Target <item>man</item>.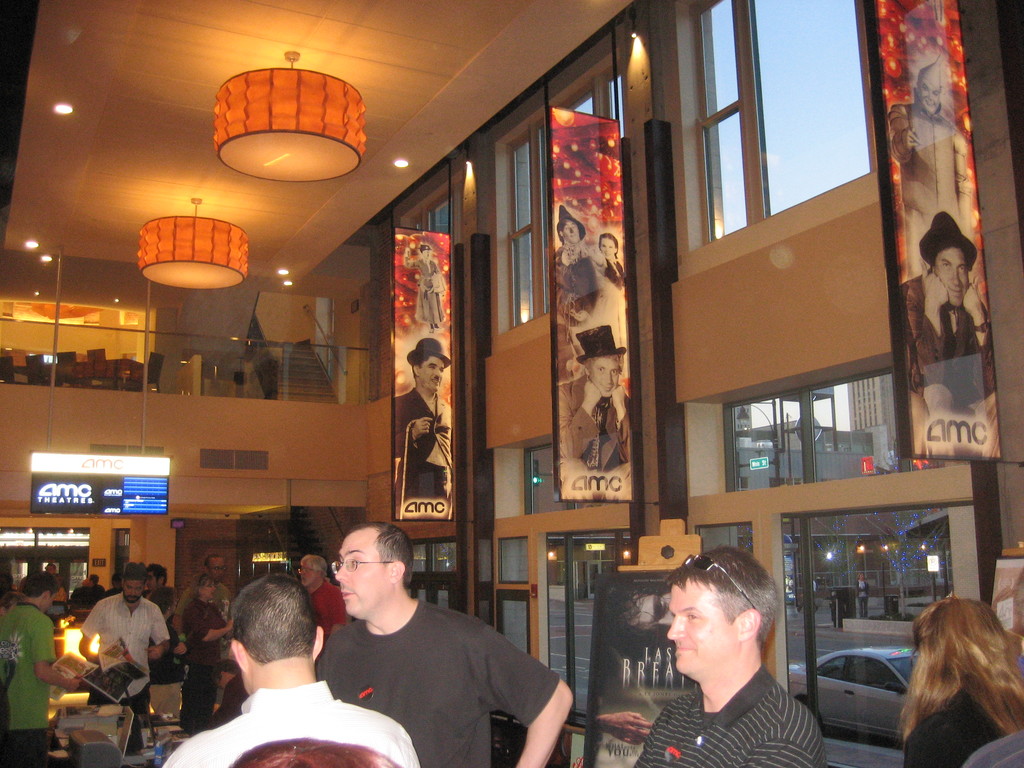
Target region: <bbox>554, 324, 634, 484</bbox>.
